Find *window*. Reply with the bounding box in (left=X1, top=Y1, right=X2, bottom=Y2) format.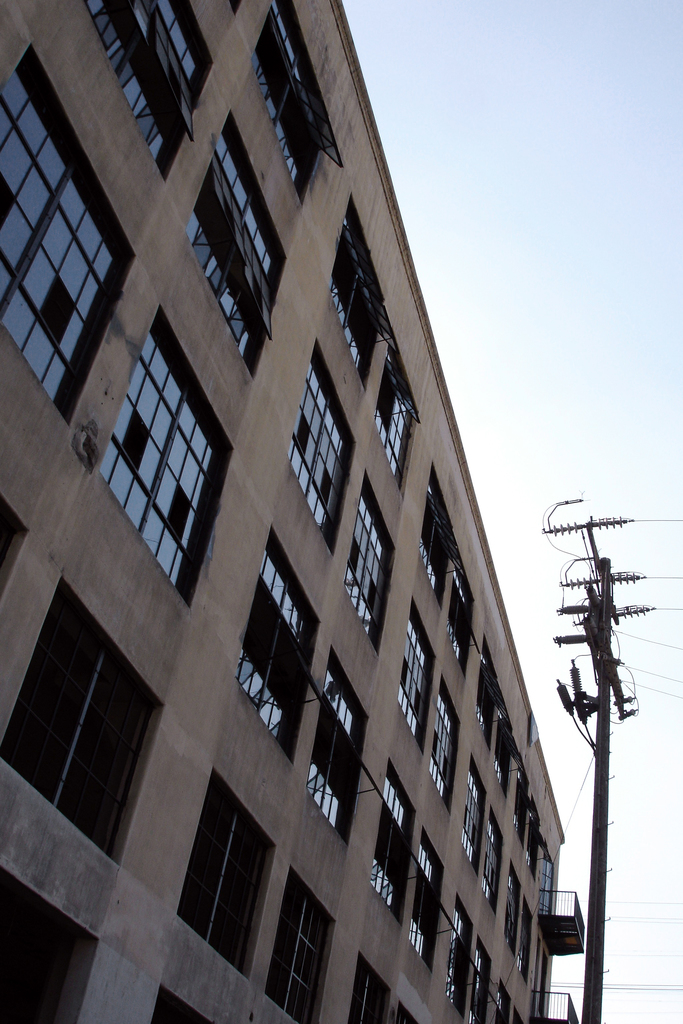
(left=451, top=765, right=493, bottom=872).
